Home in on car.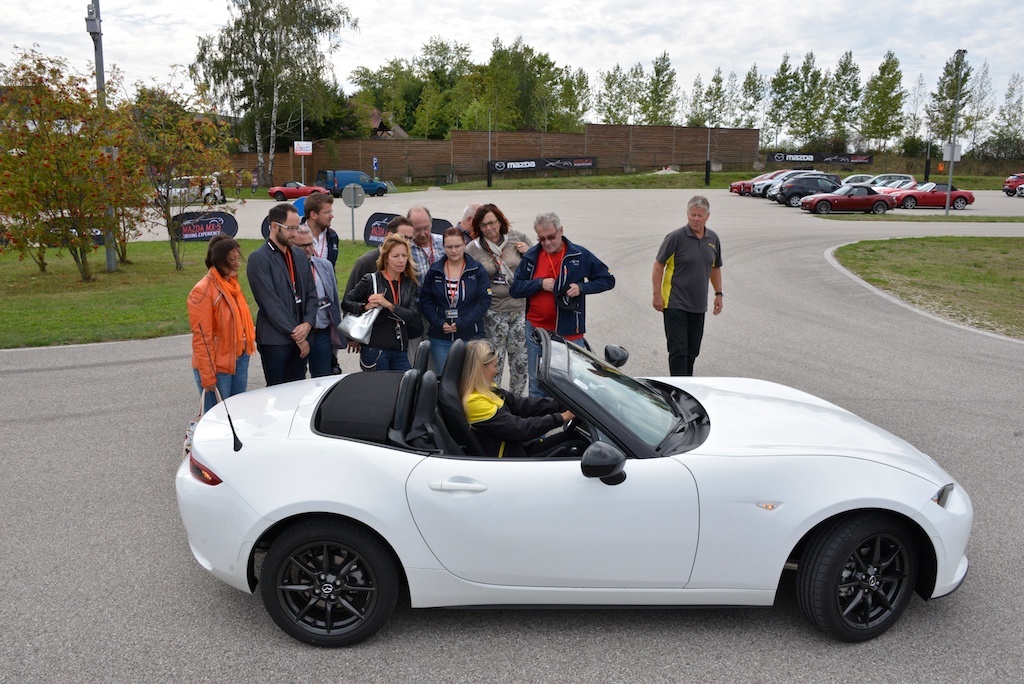
Homed in at [268,180,331,202].
